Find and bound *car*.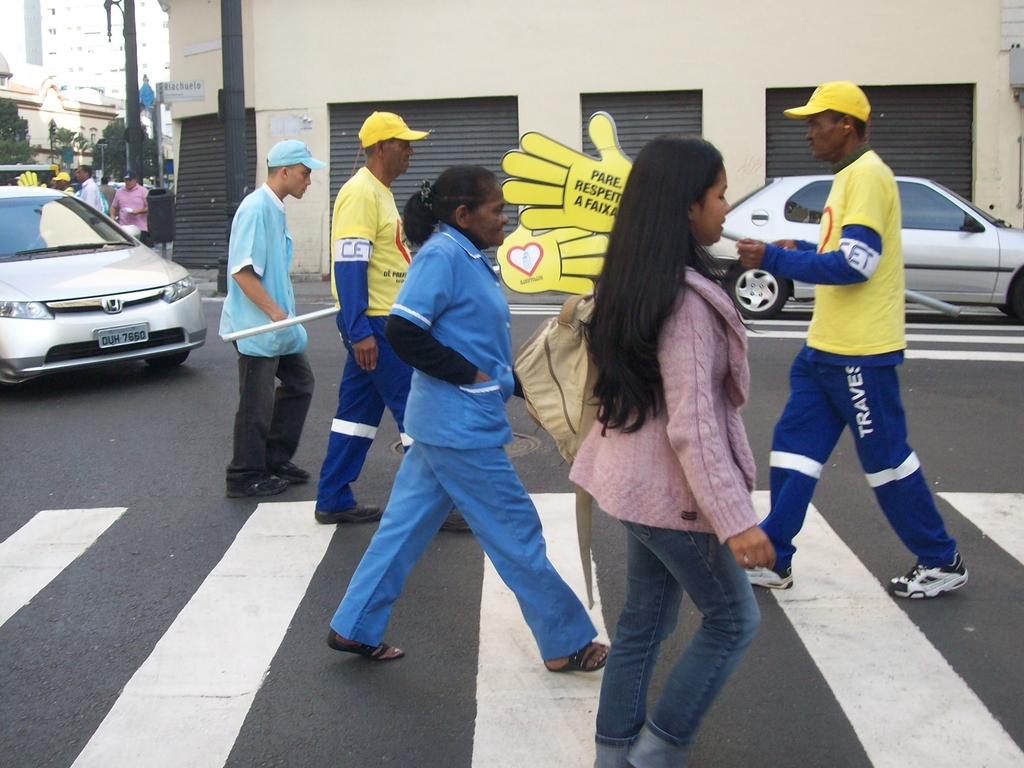
Bound: {"x1": 694, "y1": 175, "x2": 1023, "y2": 321}.
